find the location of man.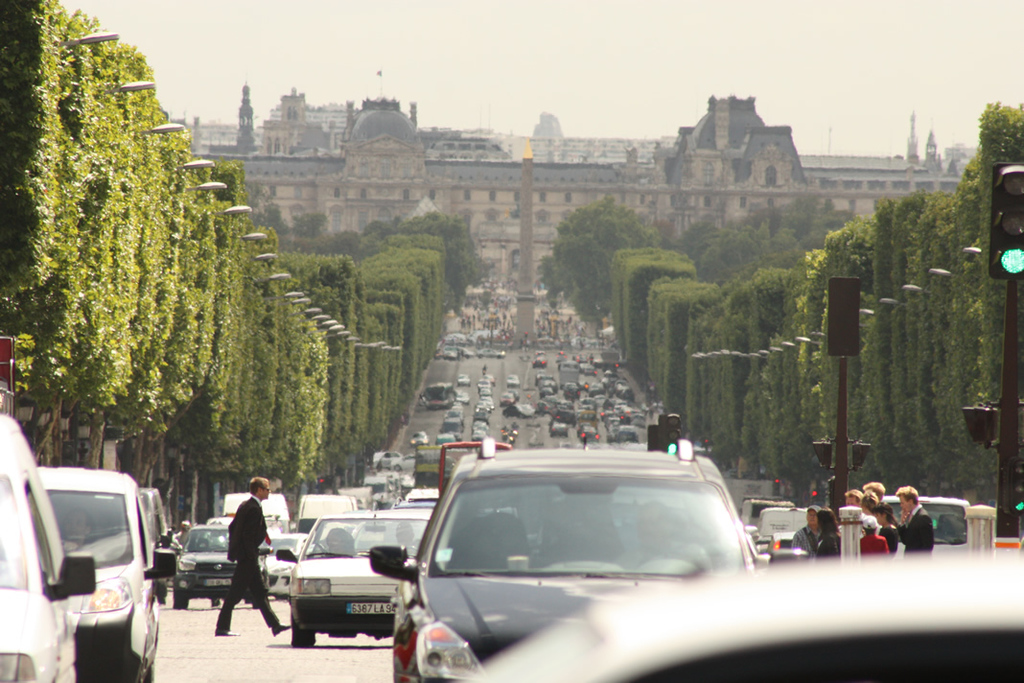
Location: x1=202 y1=483 x2=267 y2=644.
